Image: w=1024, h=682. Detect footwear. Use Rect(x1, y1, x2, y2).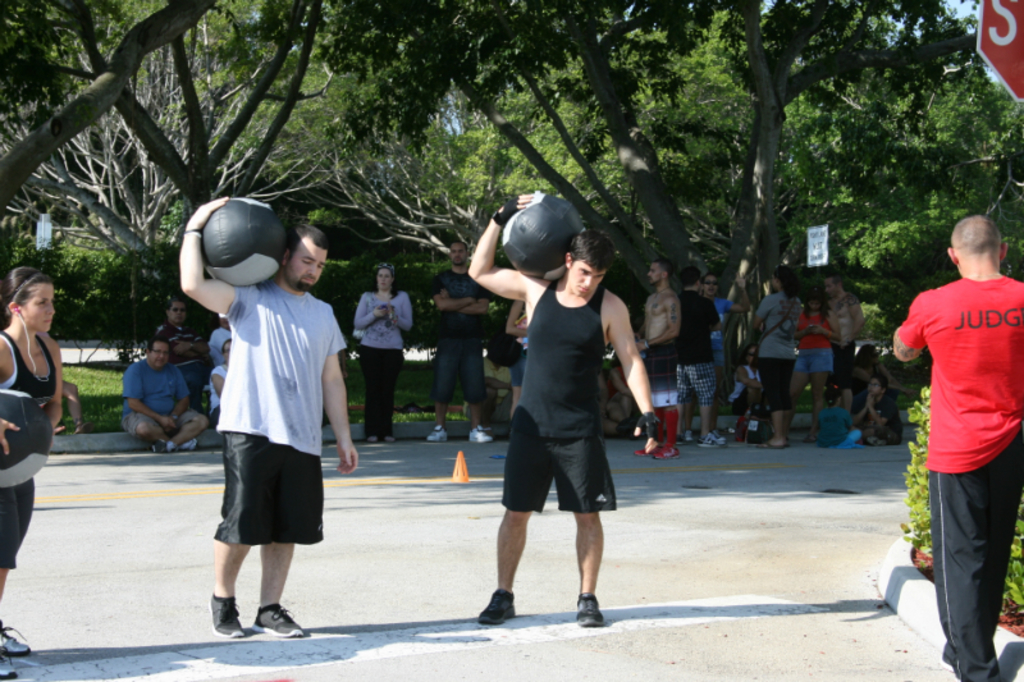
Rect(696, 430, 722, 447).
